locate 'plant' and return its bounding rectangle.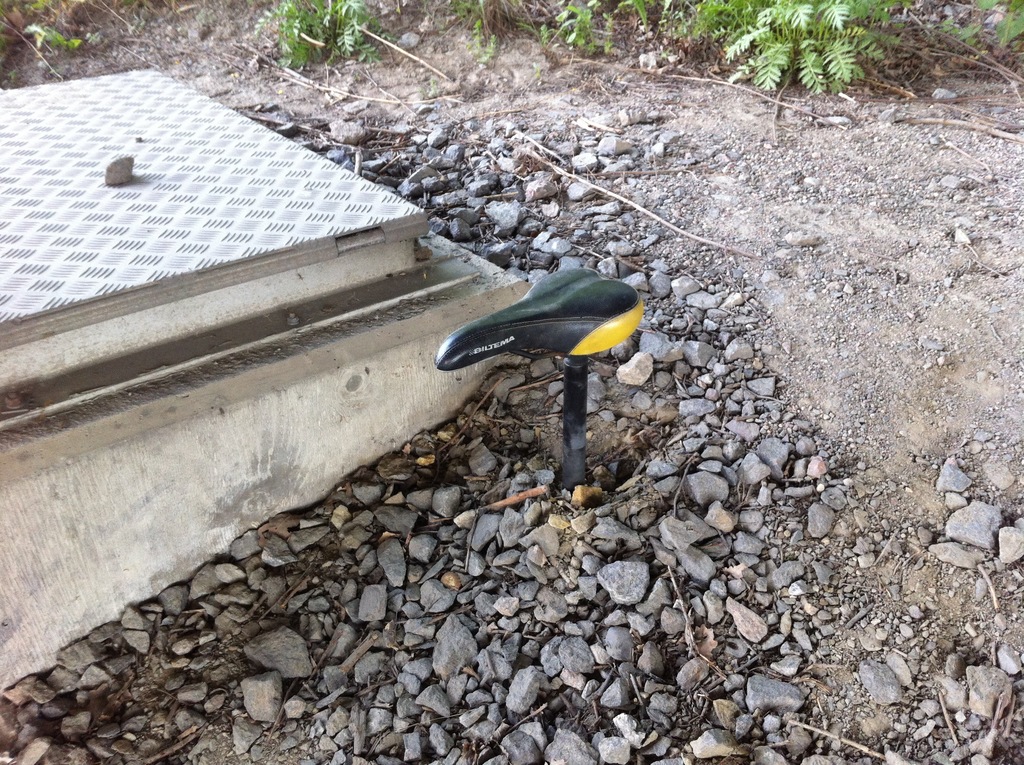
{"x1": 433, "y1": 0, "x2": 1023, "y2": 103}.
